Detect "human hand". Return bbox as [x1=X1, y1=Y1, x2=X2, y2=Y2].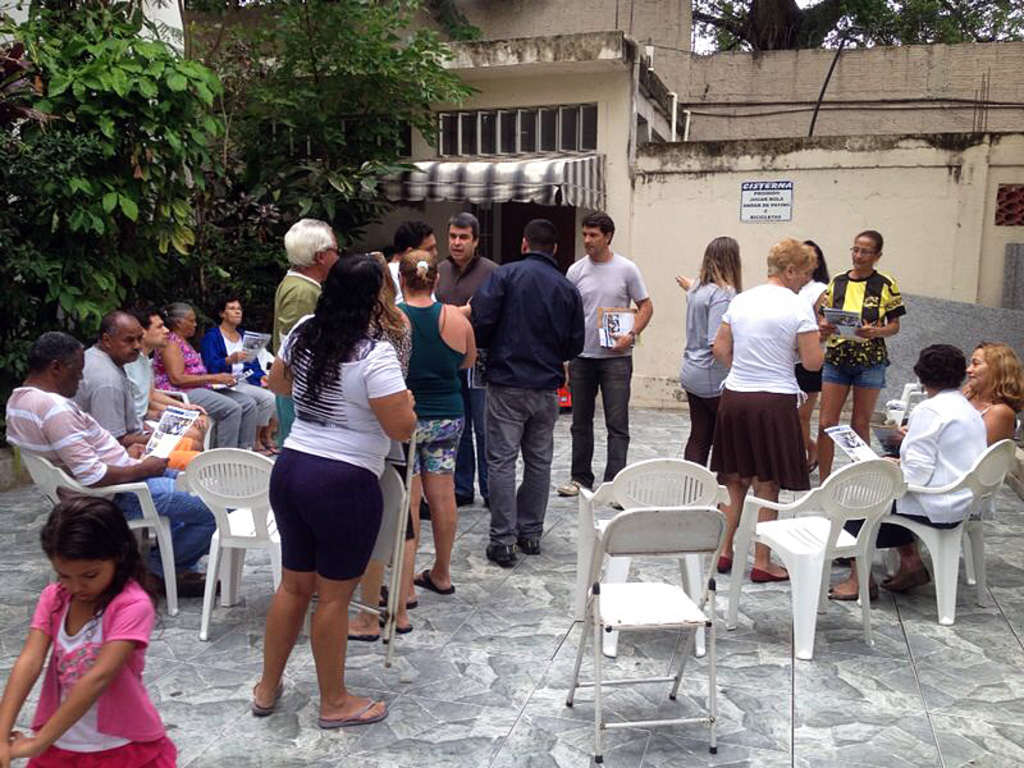
[x1=183, y1=399, x2=209, y2=411].
